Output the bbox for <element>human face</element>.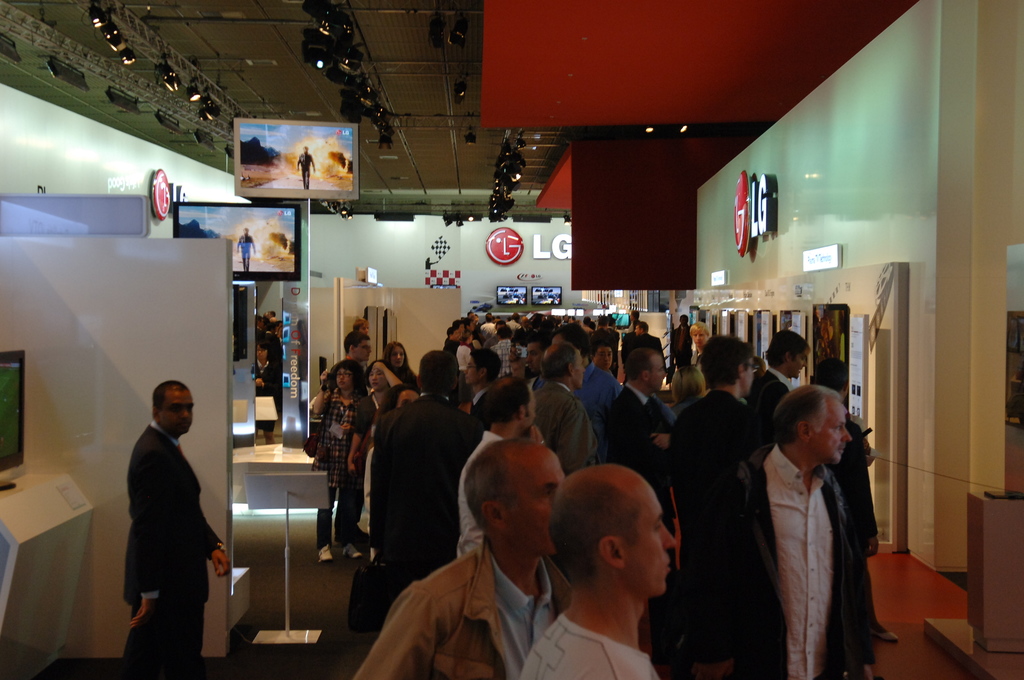
627 311 634 320.
